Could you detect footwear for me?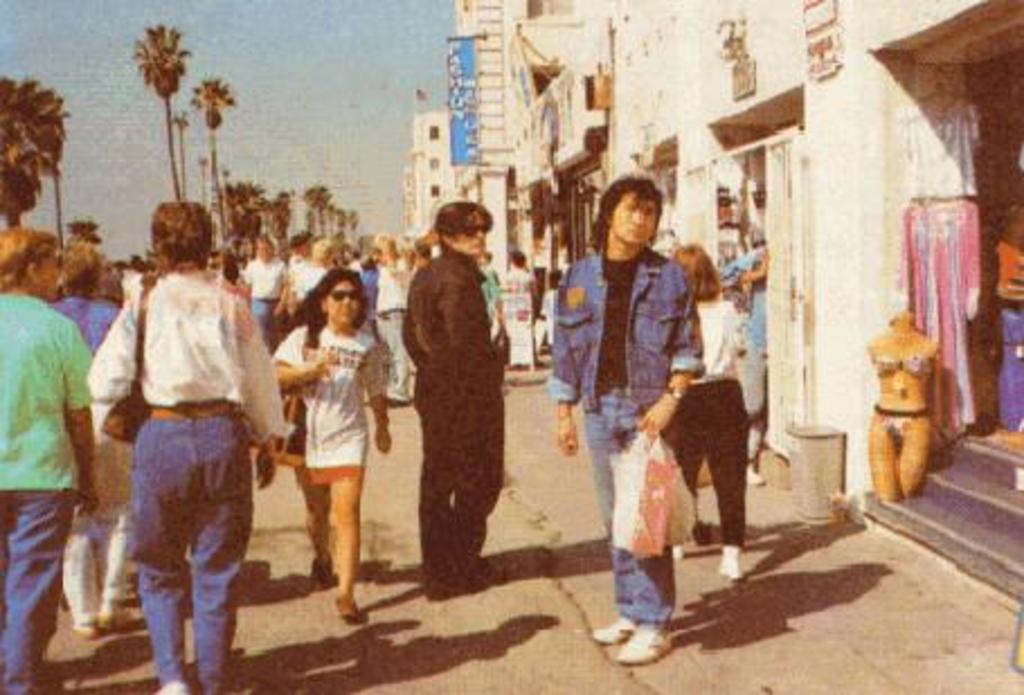
Detection result: left=718, top=544, right=743, bottom=580.
